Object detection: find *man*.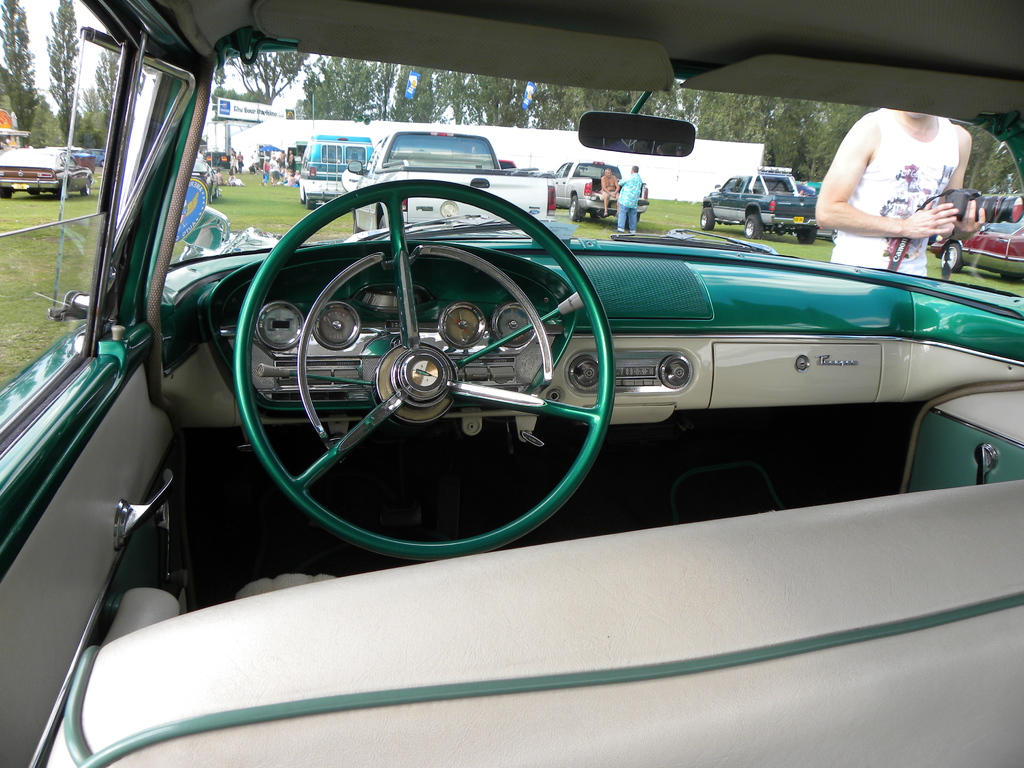
[x1=618, y1=164, x2=639, y2=234].
